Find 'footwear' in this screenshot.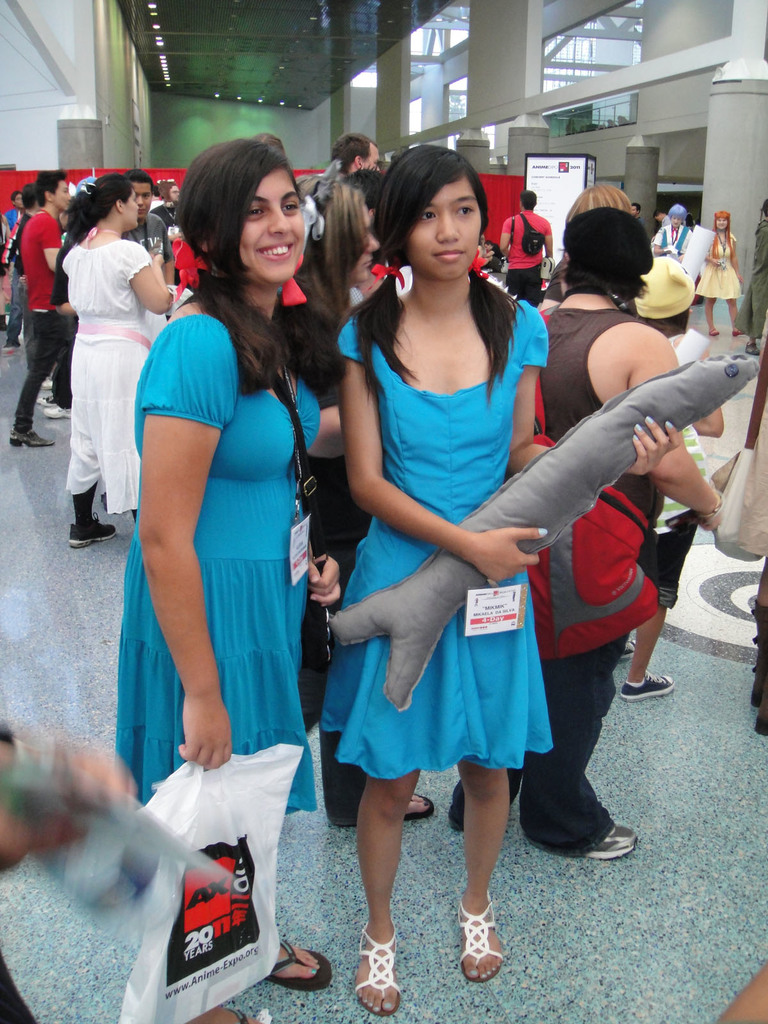
The bounding box for 'footwear' is [261, 937, 335, 995].
